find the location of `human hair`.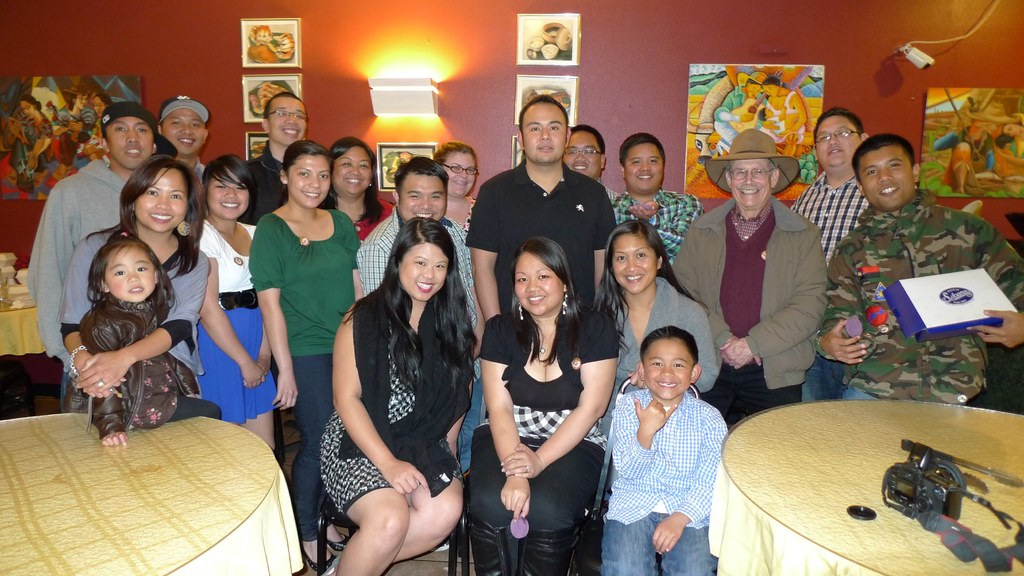
Location: (left=516, top=93, right=573, bottom=161).
